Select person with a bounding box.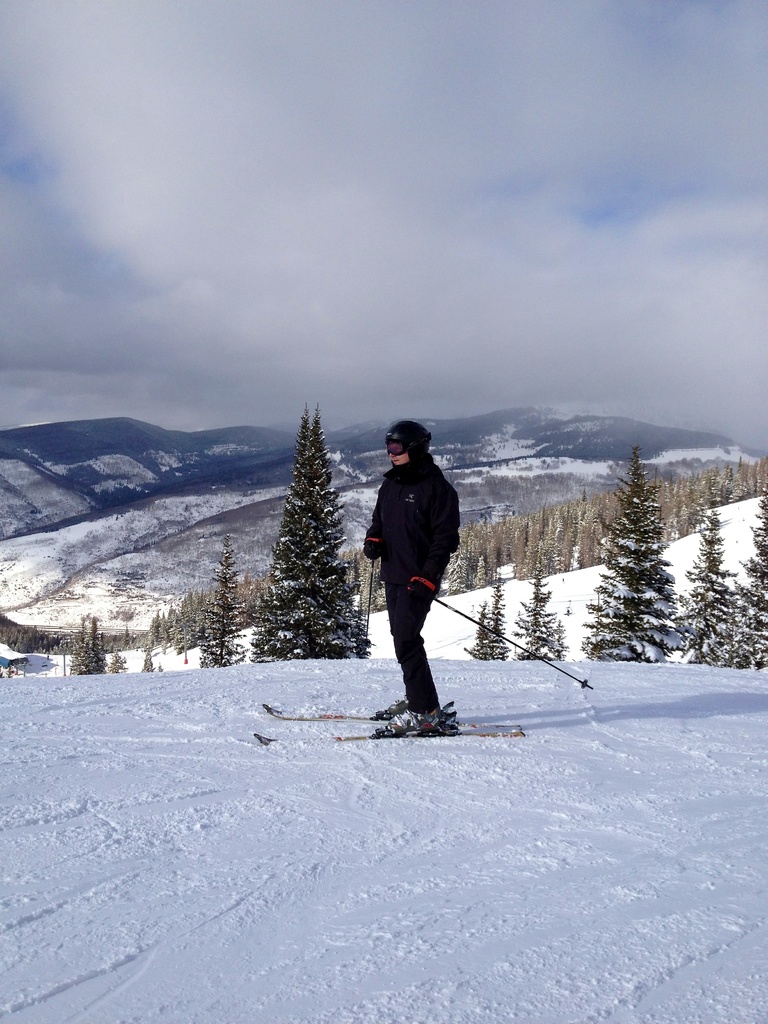
select_region(364, 423, 460, 737).
